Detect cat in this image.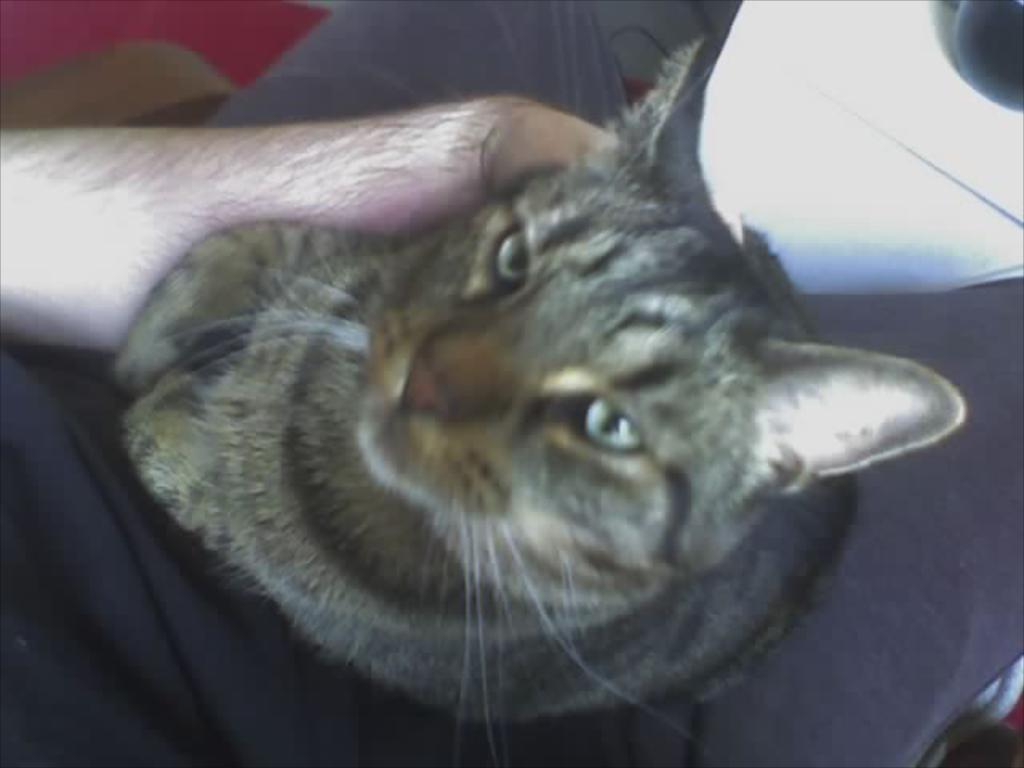
Detection: bbox=[107, 22, 970, 766].
